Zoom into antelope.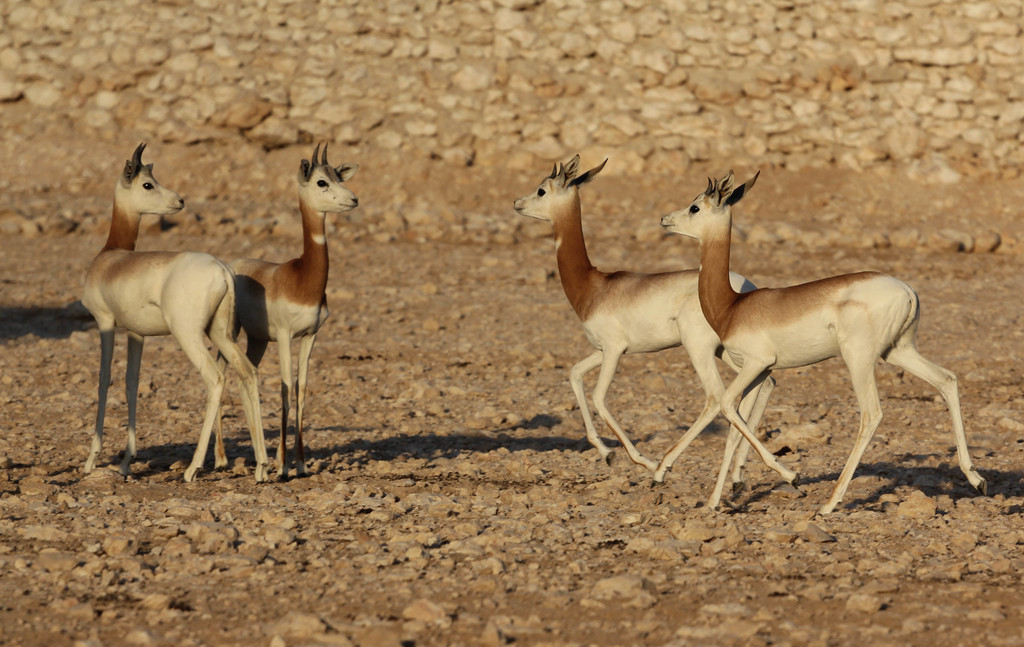
Zoom target: 516/157/782/511.
